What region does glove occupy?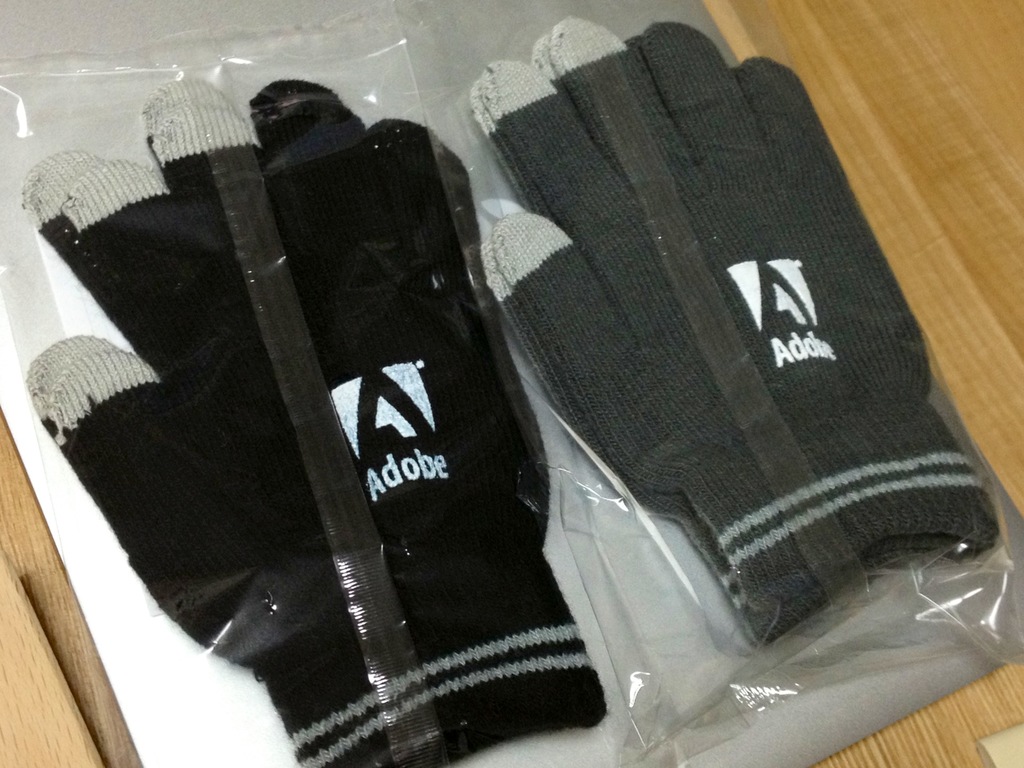
490/12/998/644.
